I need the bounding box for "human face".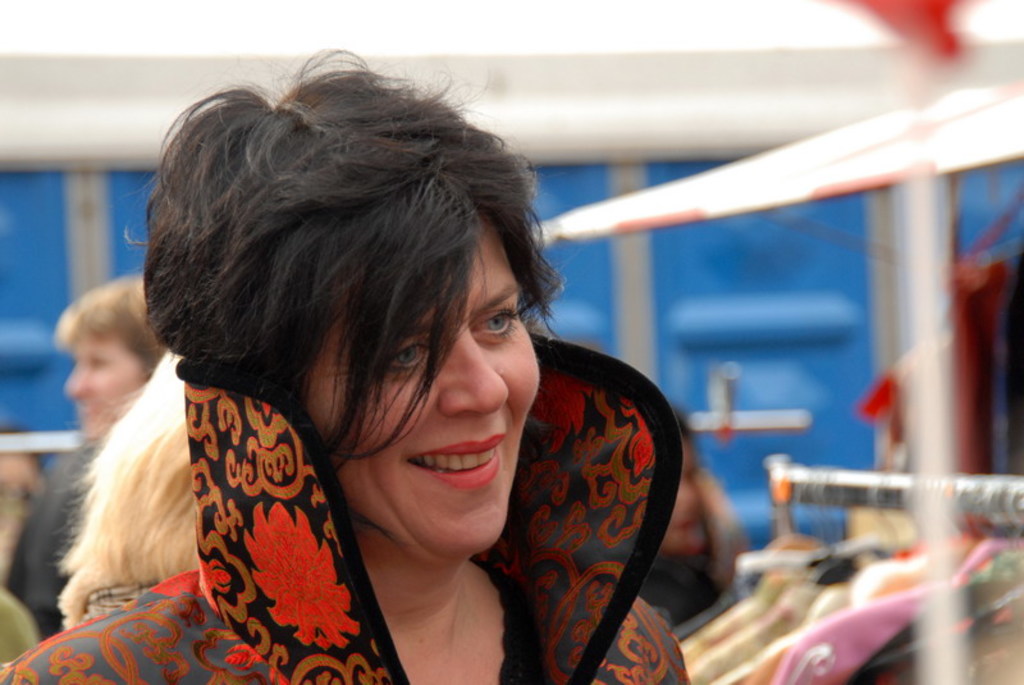
Here it is: select_region(63, 332, 140, 438).
